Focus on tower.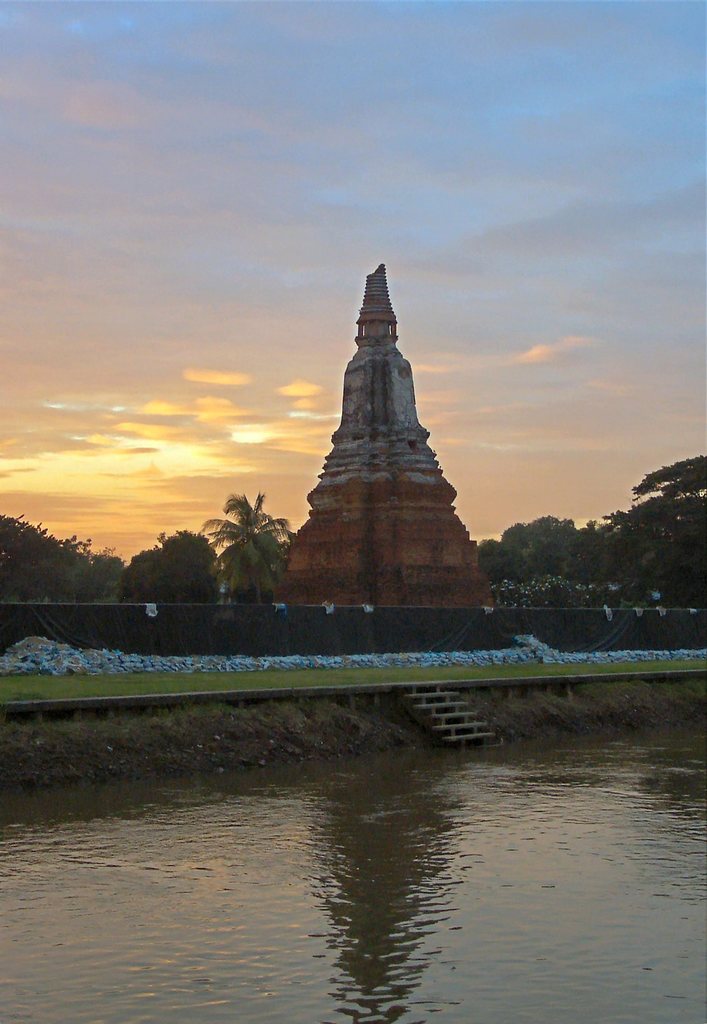
Focused at (left=278, top=262, right=479, bottom=605).
